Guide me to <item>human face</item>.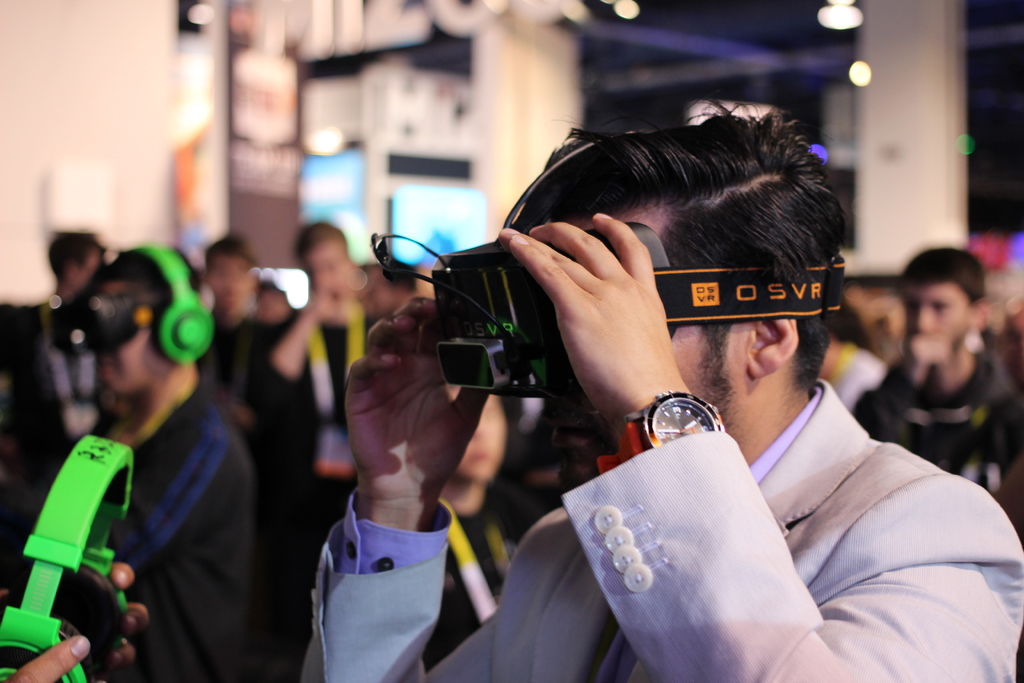
Guidance: [left=95, top=274, right=156, bottom=404].
